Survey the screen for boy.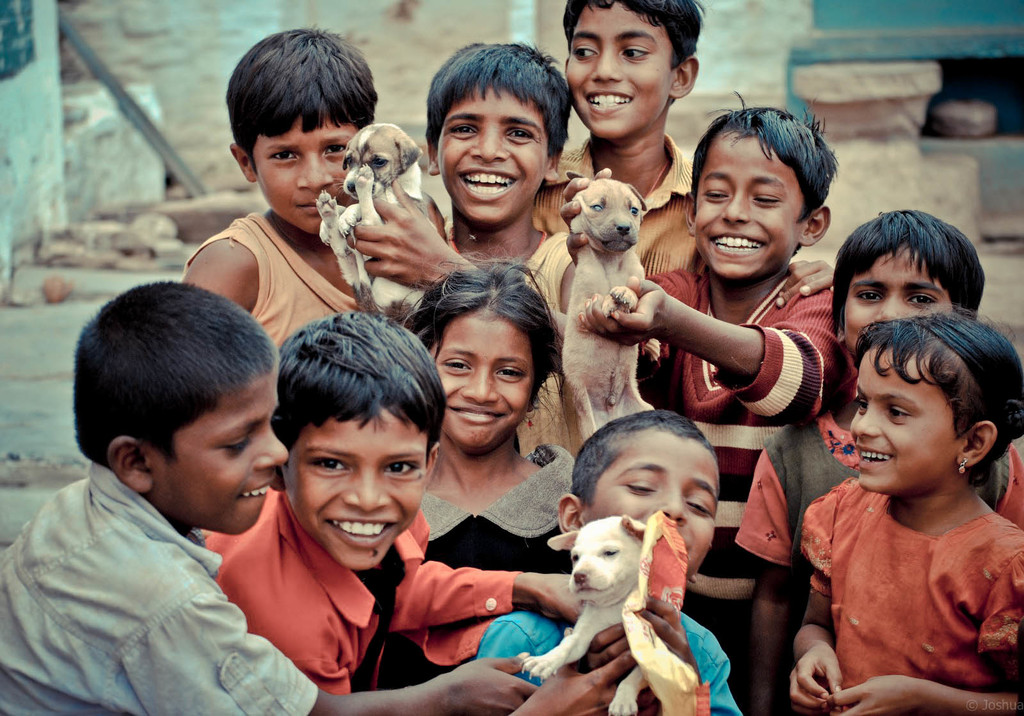
Survey found: bbox(530, 0, 707, 418).
